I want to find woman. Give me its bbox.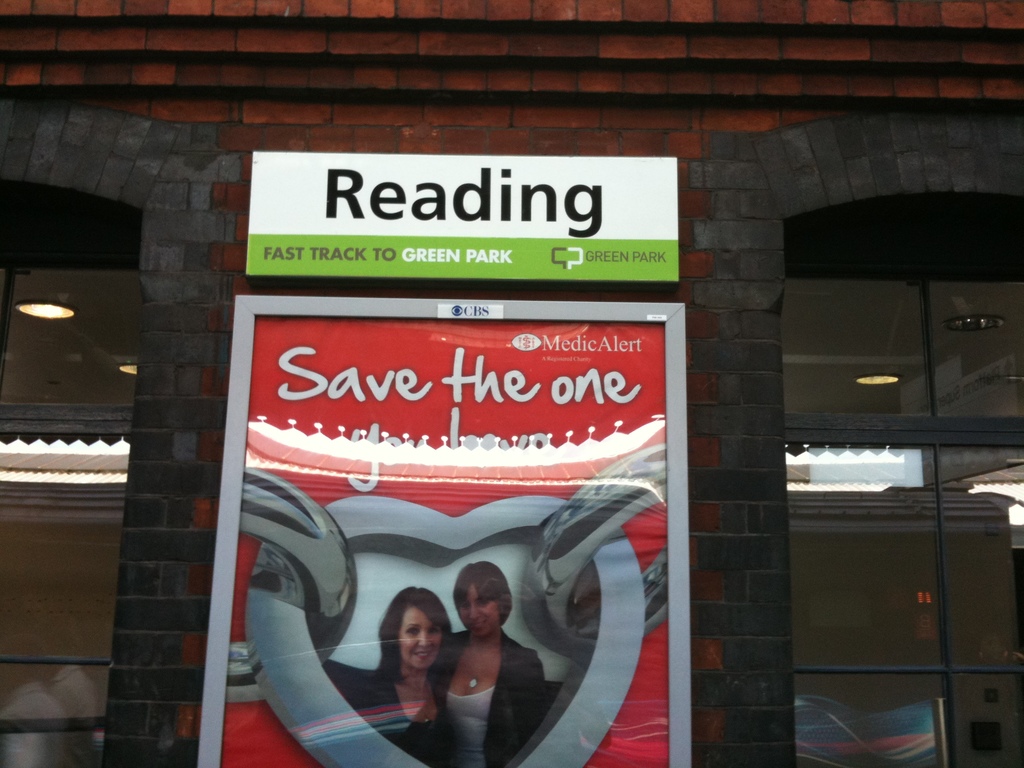
pyautogui.locateOnScreen(378, 599, 460, 742).
